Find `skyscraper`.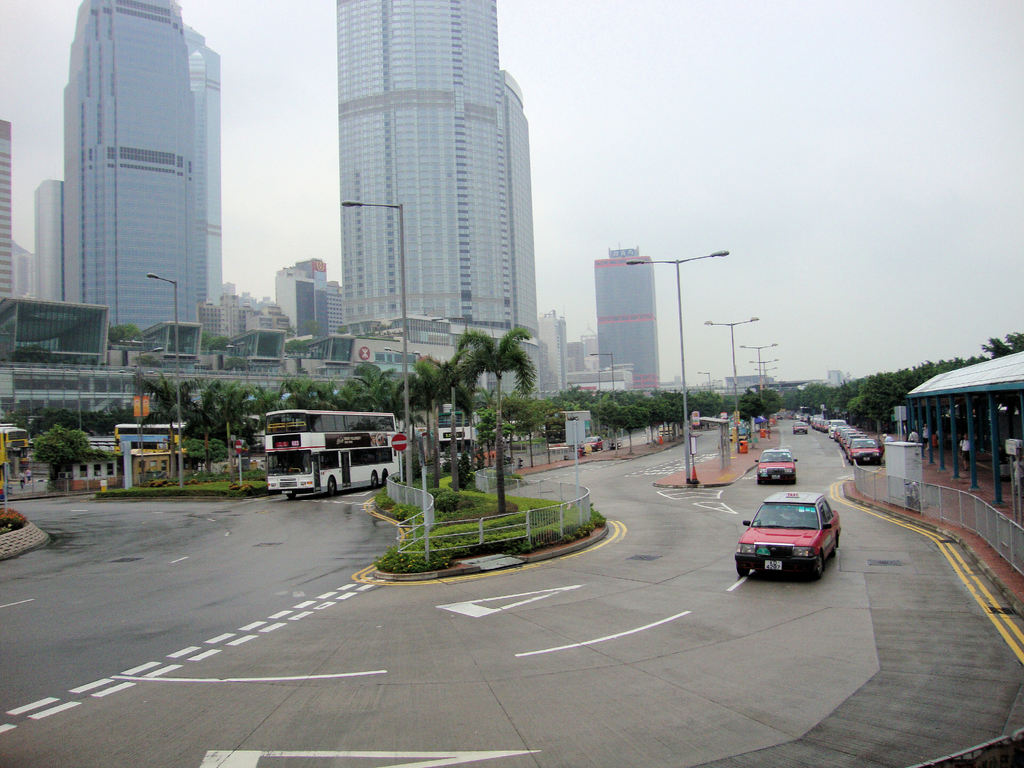
326 0 543 404.
